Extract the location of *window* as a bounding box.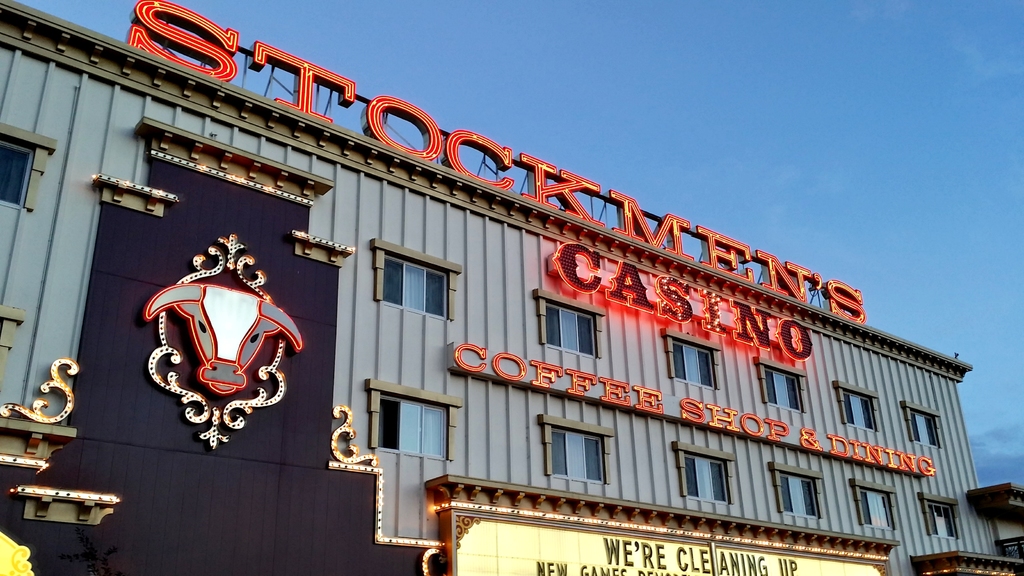
378 252 452 322.
